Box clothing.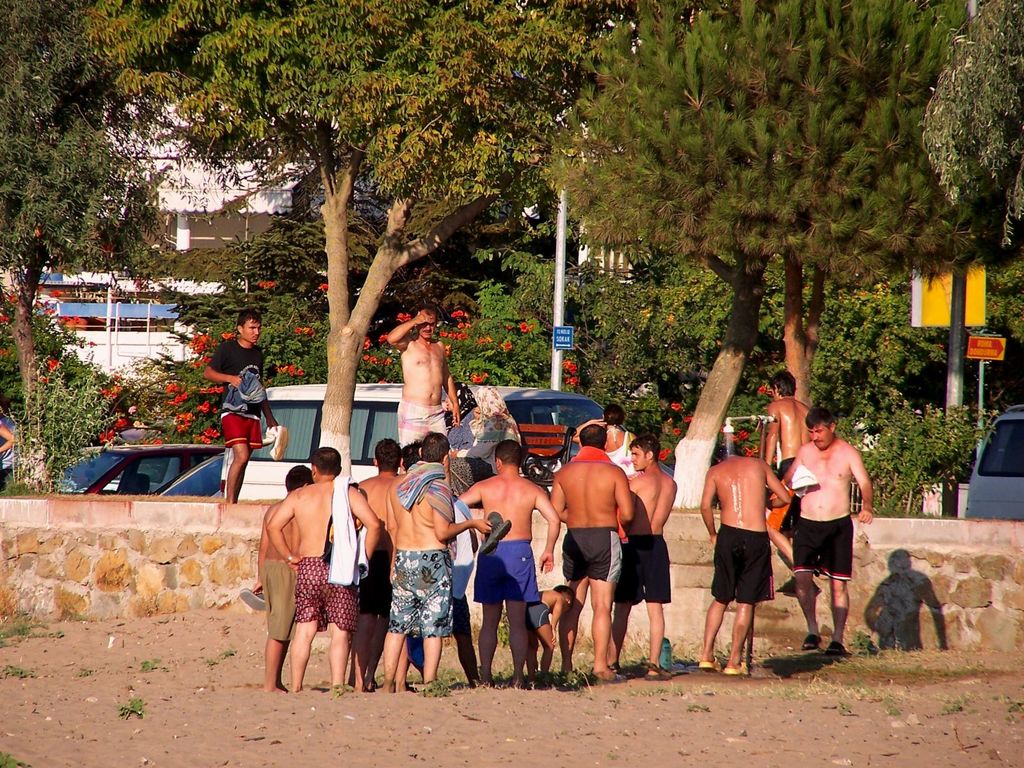
Rect(258, 559, 299, 642).
